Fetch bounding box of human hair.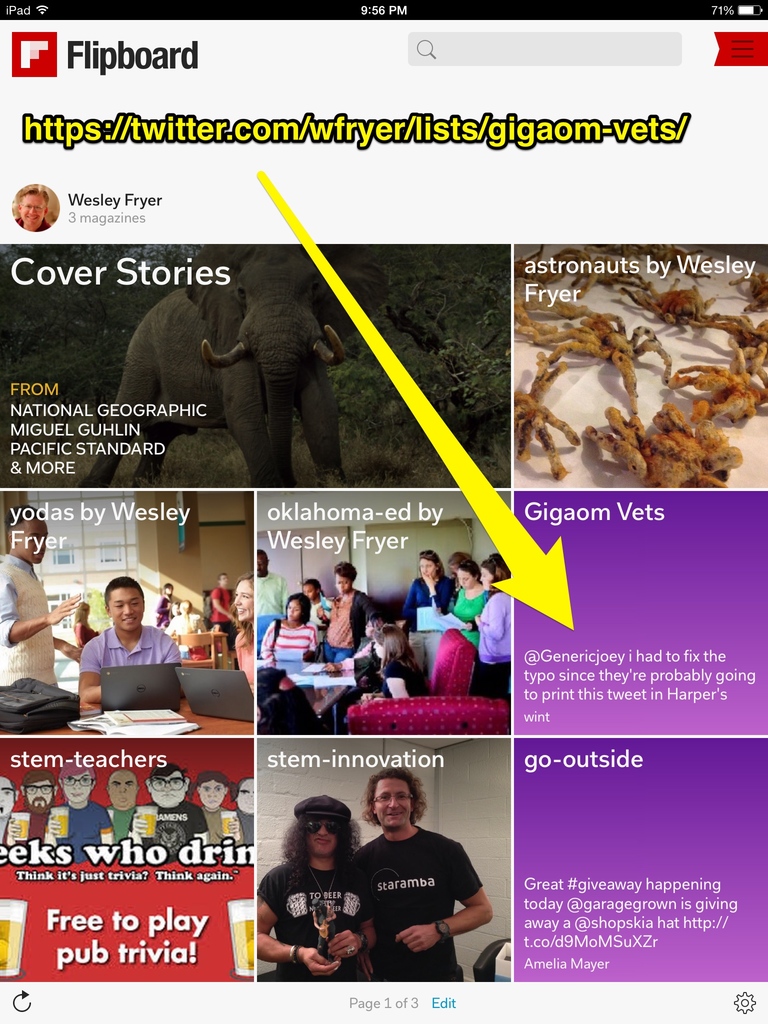
Bbox: 335/560/365/577.
